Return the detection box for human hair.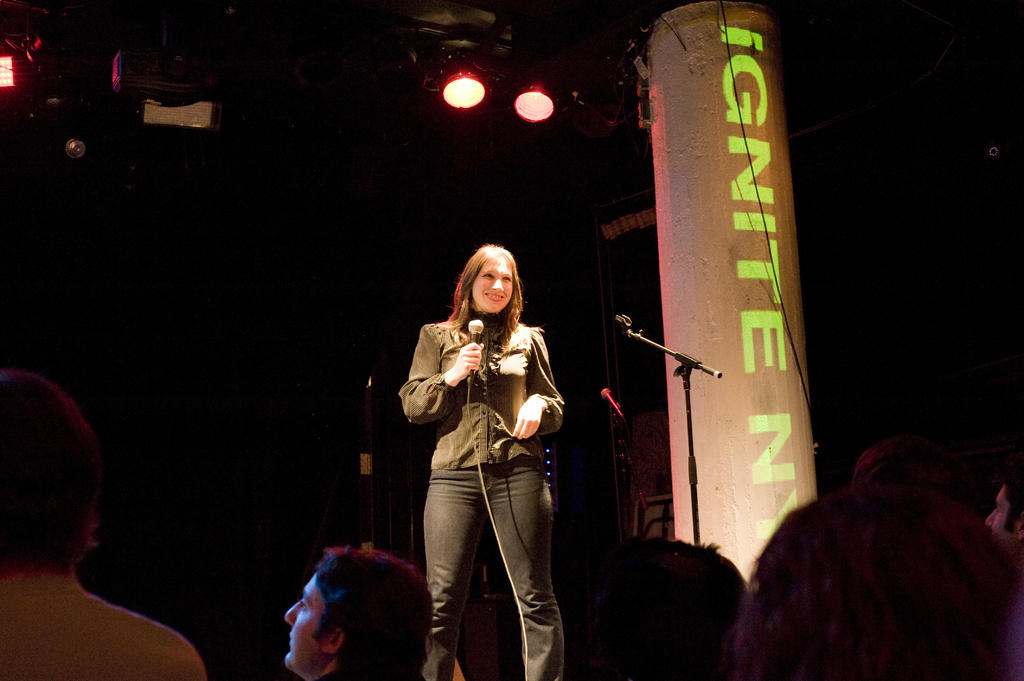
[850,438,981,537].
